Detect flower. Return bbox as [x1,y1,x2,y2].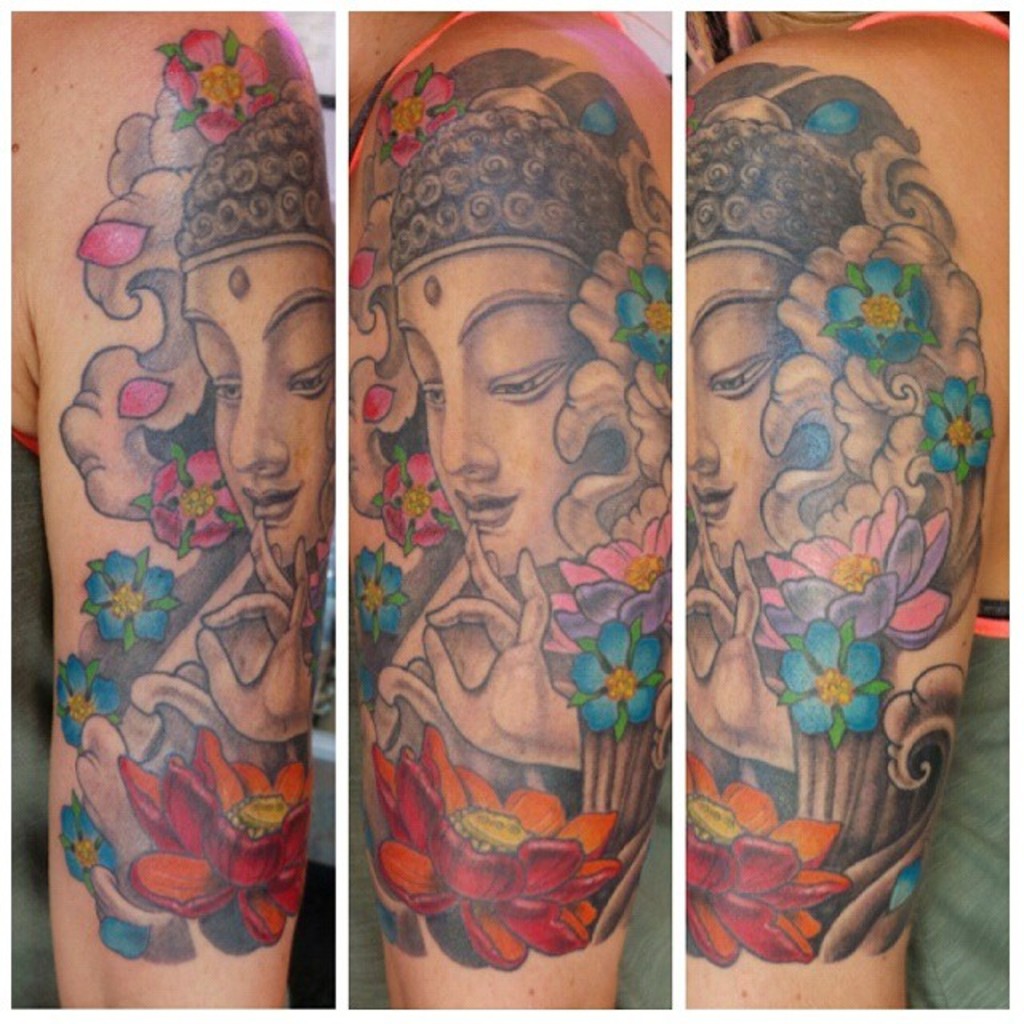
[160,26,275,139].
